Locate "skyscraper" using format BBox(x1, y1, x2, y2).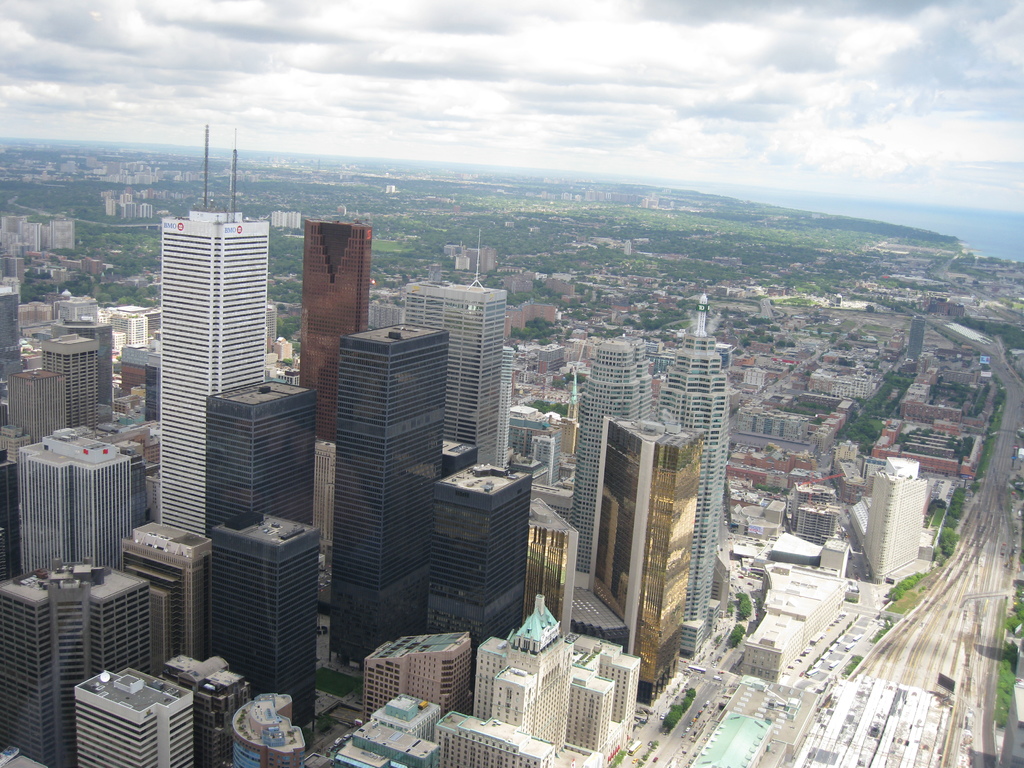
BBox(328, 323, 441, 661).
